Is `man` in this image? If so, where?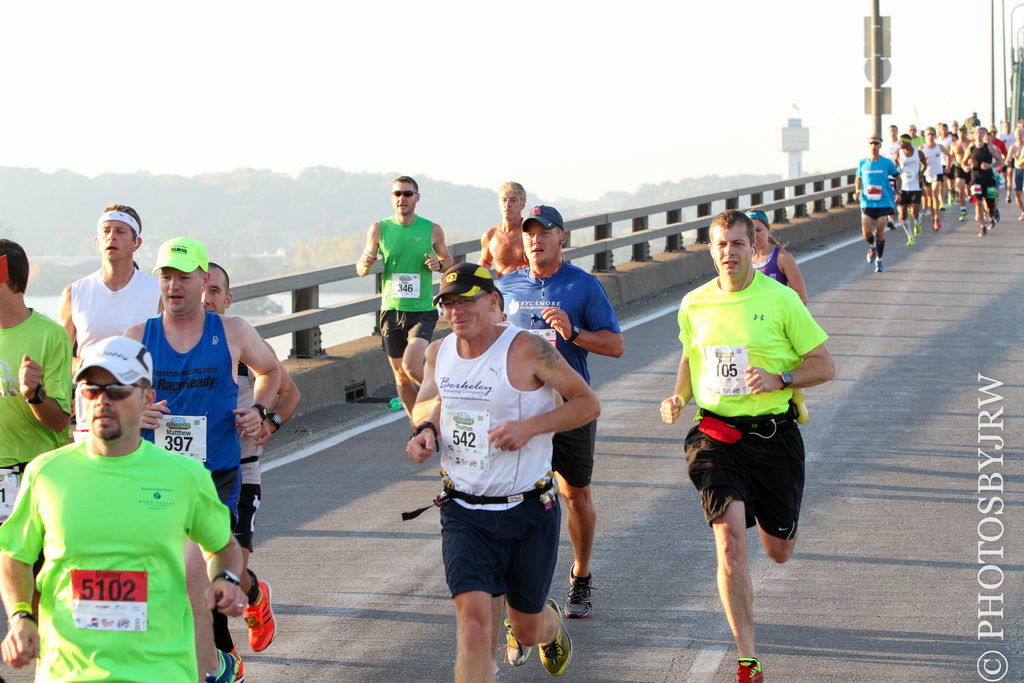
Yes, at [95, 239, 282, 682].
